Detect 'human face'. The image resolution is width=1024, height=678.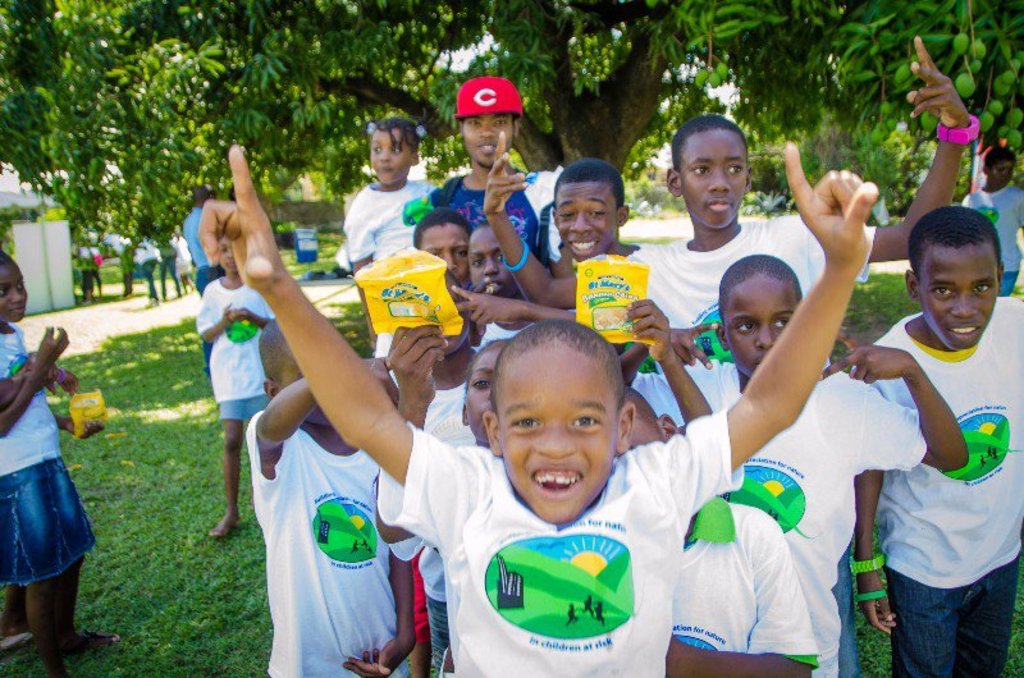
<bbox>672, 136, 750, 228</bbox>.
